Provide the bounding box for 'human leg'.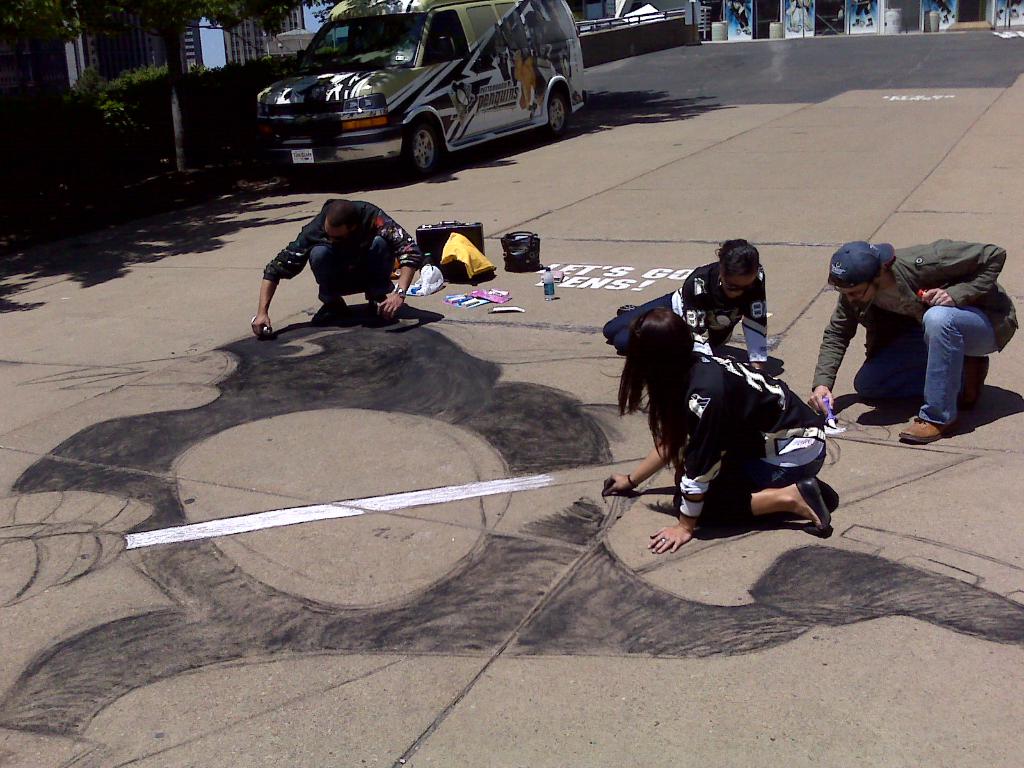
(left=370, top=236, right=390, bottom=310).
